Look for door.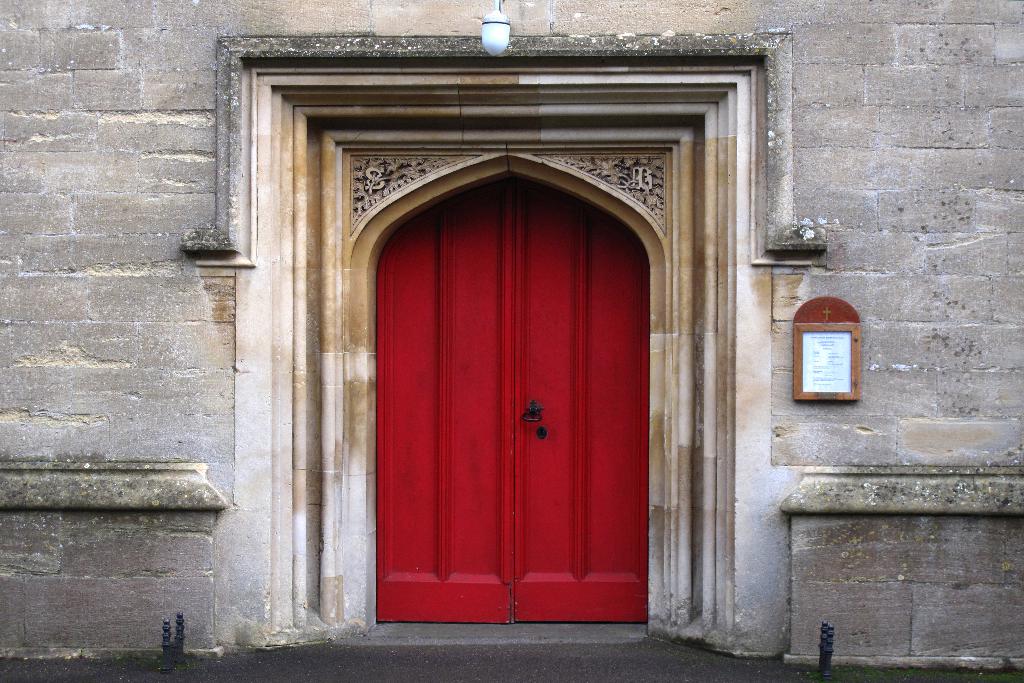
Found: <box>377,176,651,627</box>.
